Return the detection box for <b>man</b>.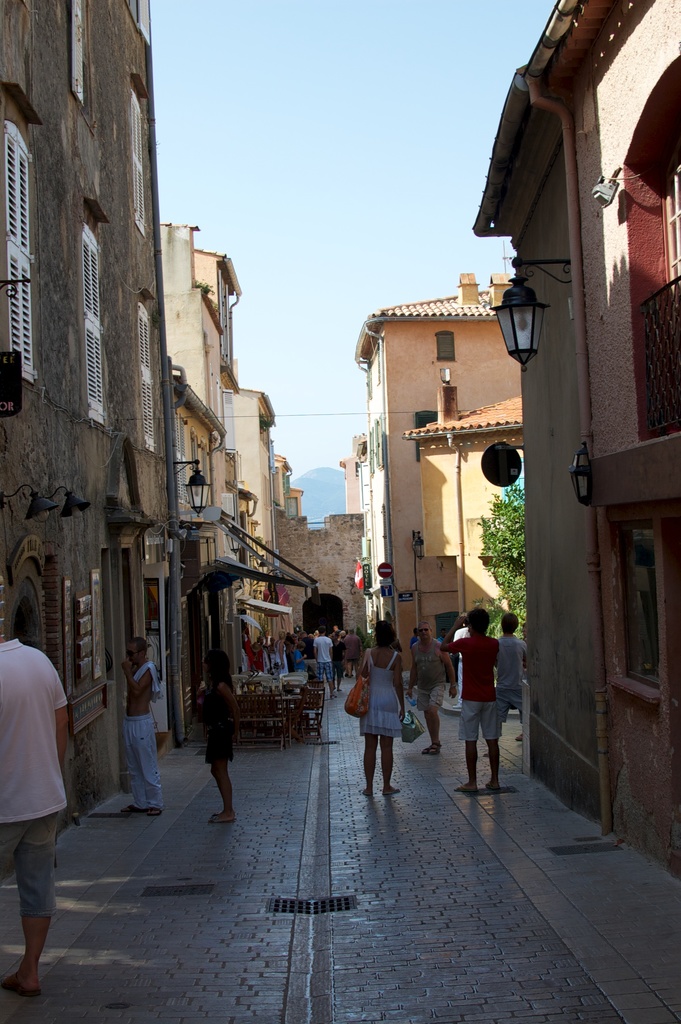
locate(114, 626, 163, 812).
